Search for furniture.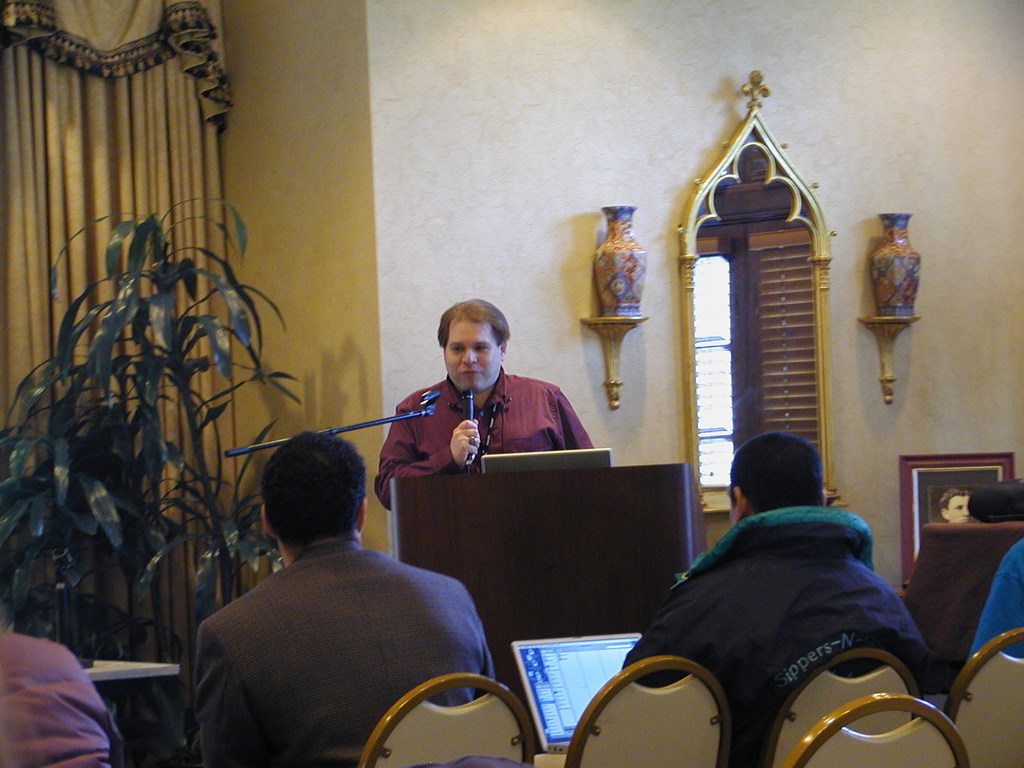
Found at region(81, 660, 180, 680).
